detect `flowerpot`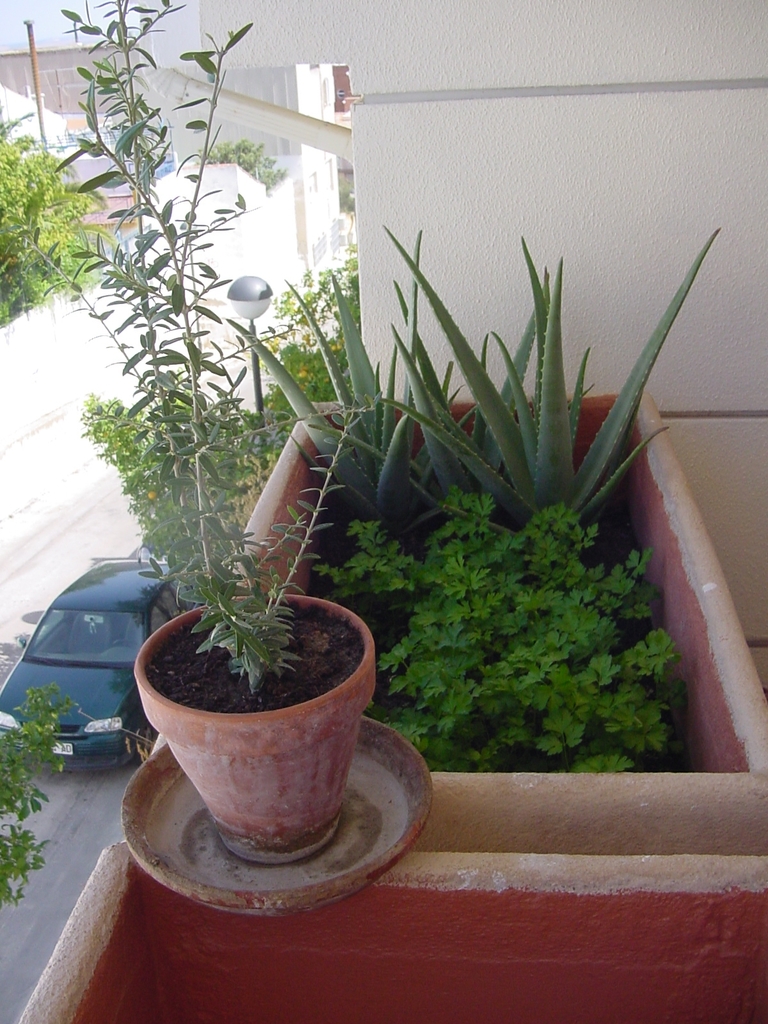
[132, 596, 380, 871]
